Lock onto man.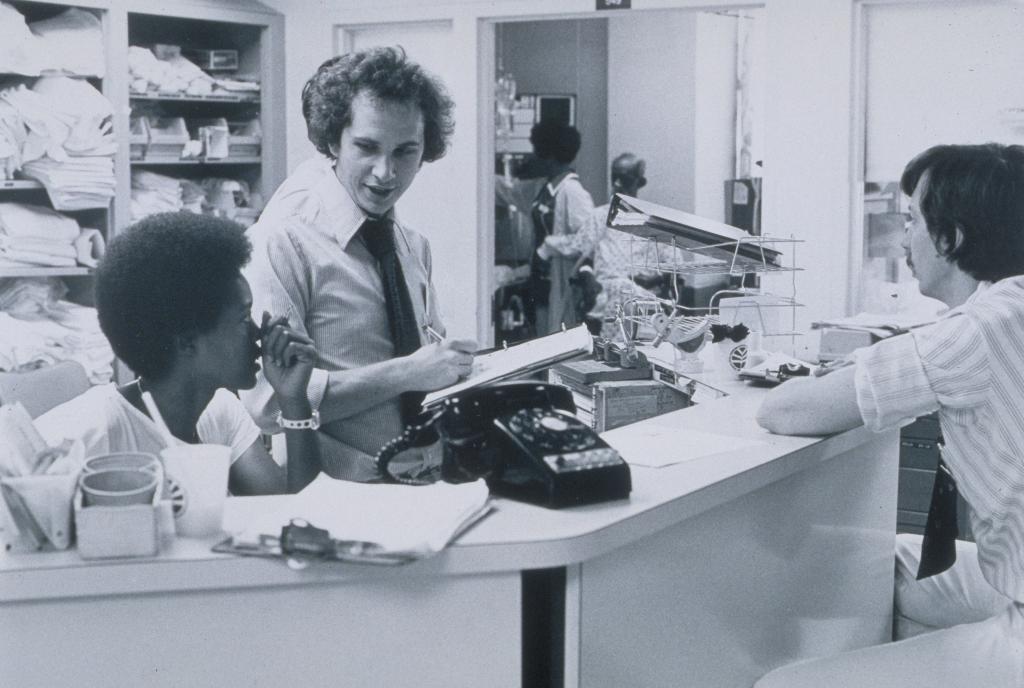
Locked: 564:148:684:346.
